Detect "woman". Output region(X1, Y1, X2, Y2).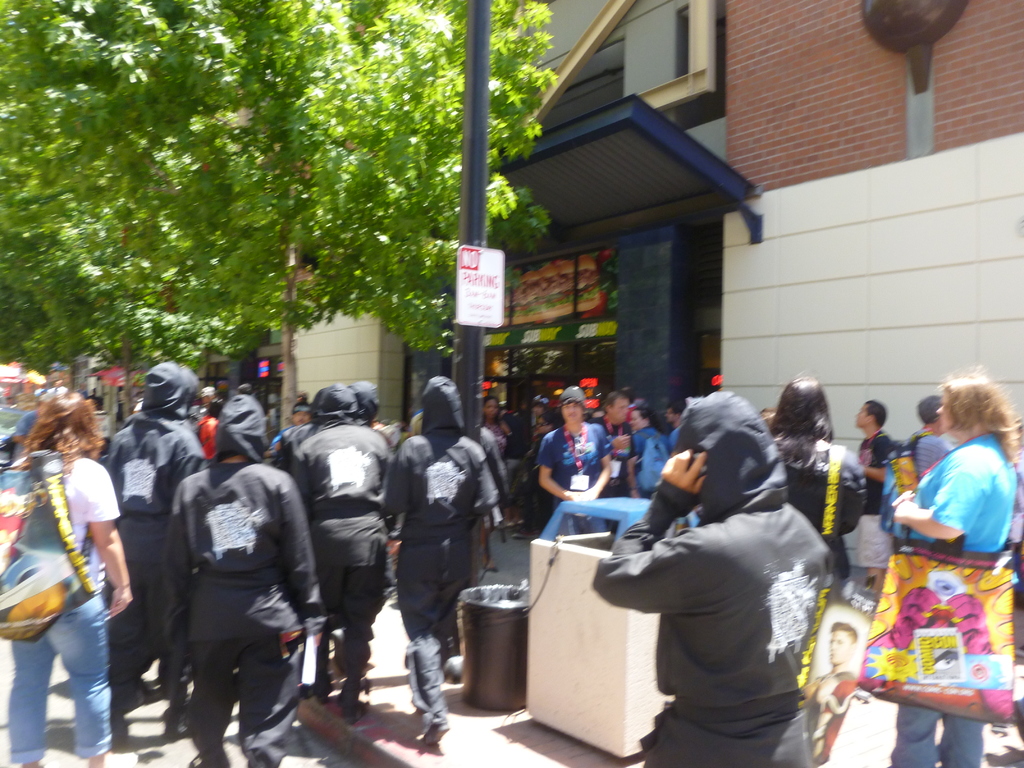
region(772, 376, 868, 582).
